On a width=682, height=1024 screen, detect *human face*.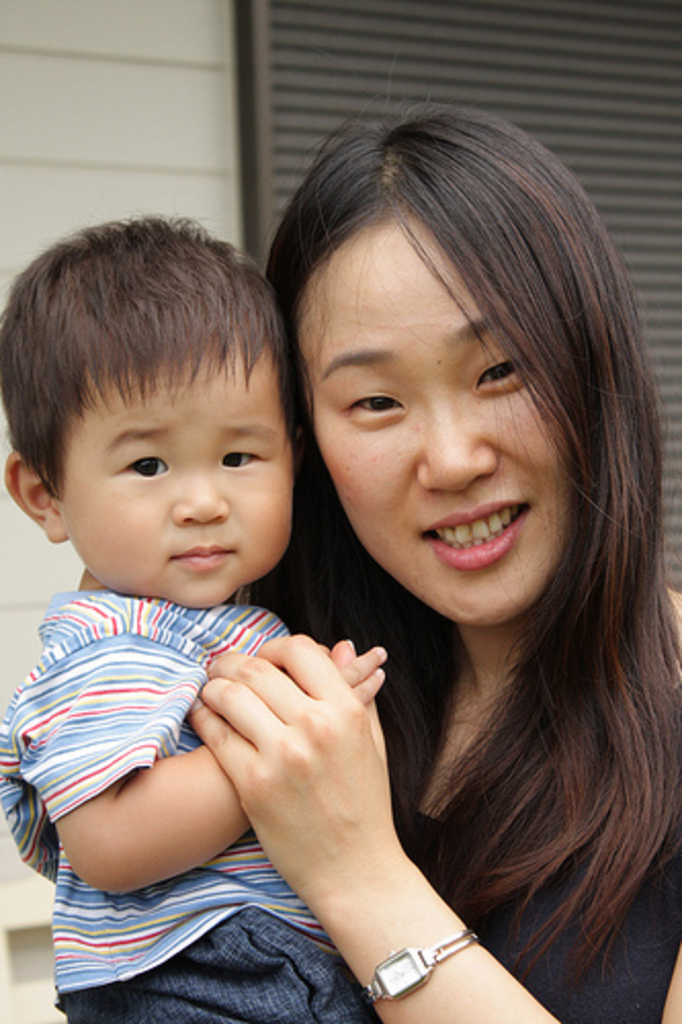
x1=289 y1=195 x2=571 y2=633.
